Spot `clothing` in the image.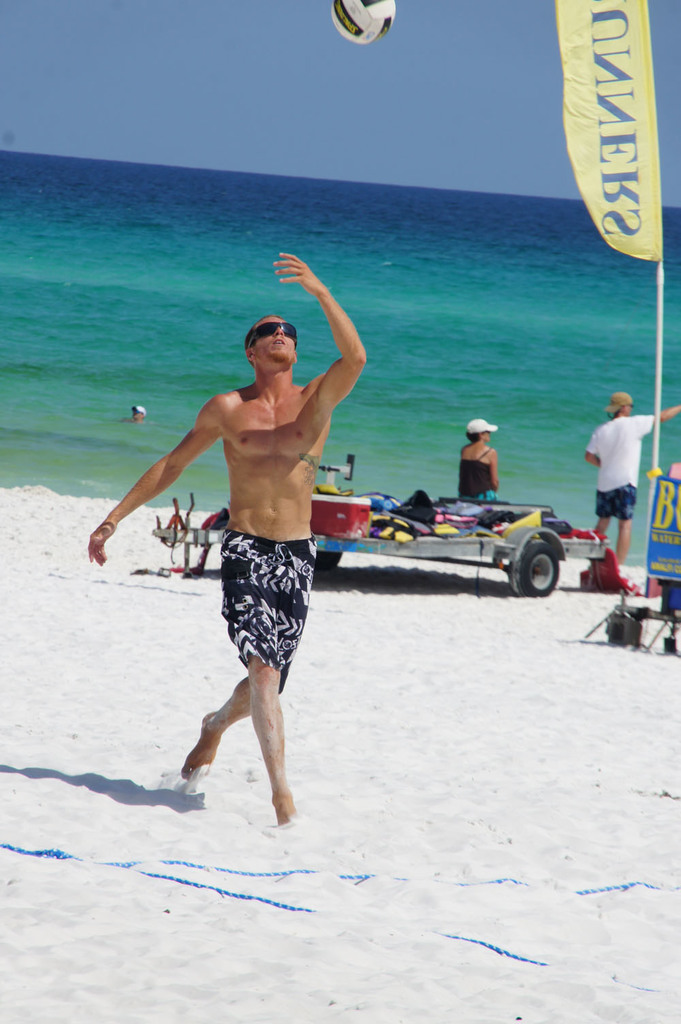
`clothing` found at 458,442,493,498.
